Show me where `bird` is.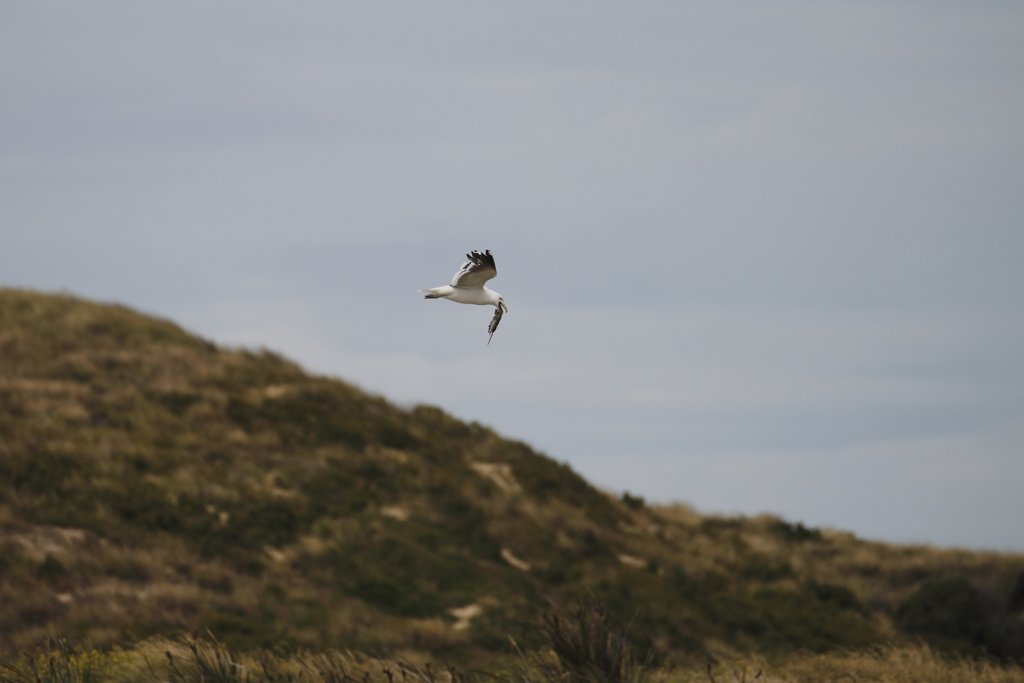
`bird` is at l=419, t=251, r=509, b=336.
